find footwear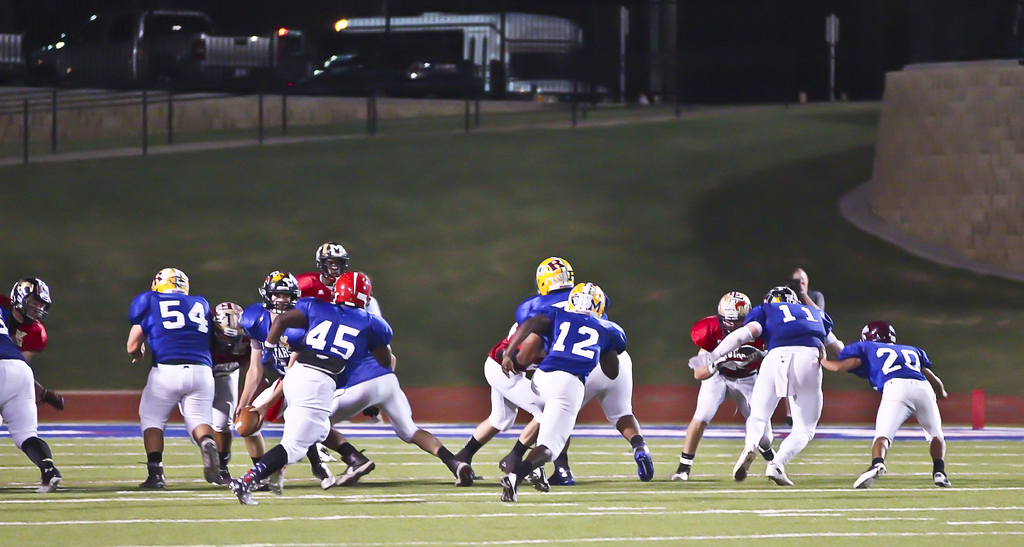
left=227, top=478, right=260, bottom=507
